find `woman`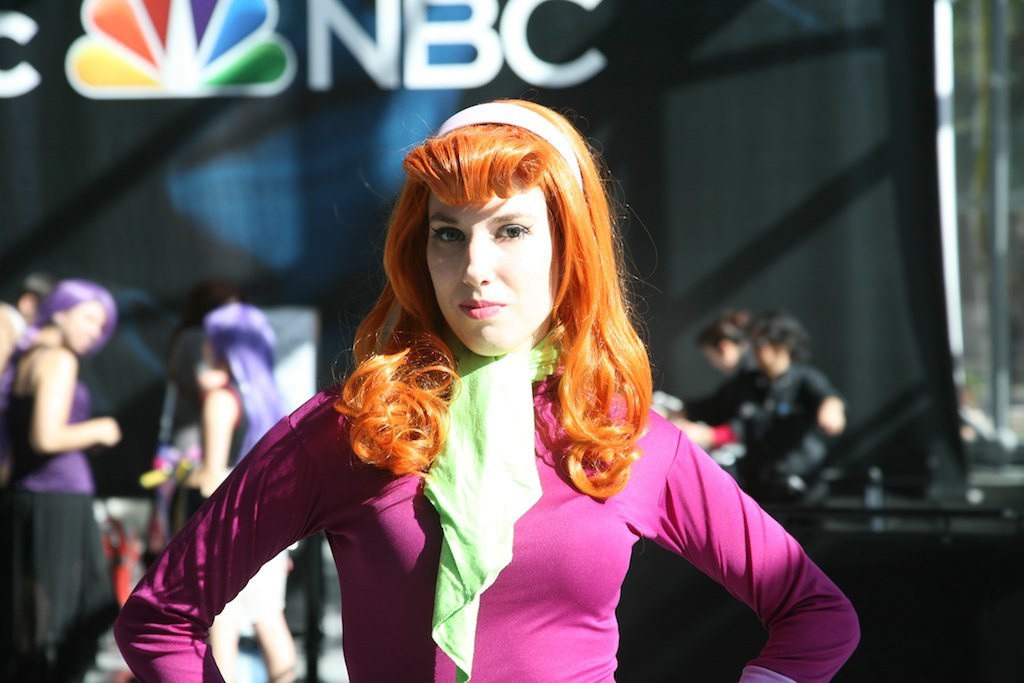
rect(0, 281, 124, 682)
